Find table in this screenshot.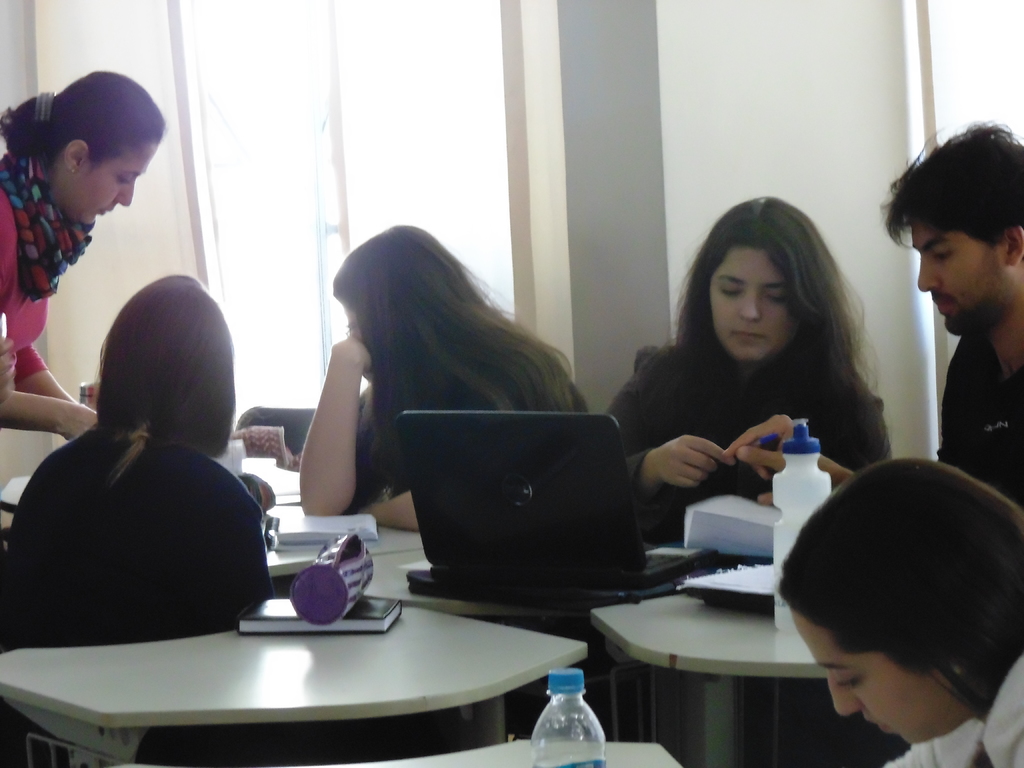
The bounding box for table is <region>31, 563, 596, 765</region>.
